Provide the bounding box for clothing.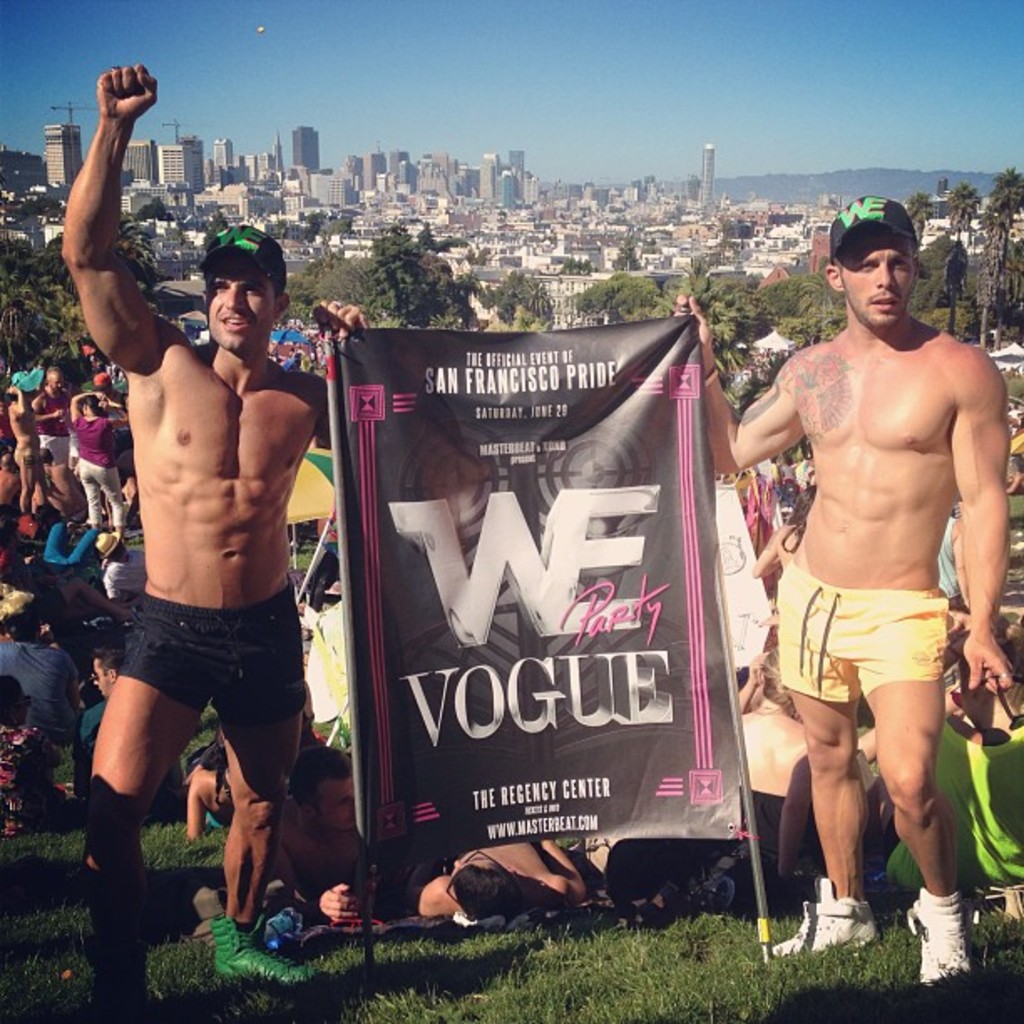
(775, 564, 947, 701).
